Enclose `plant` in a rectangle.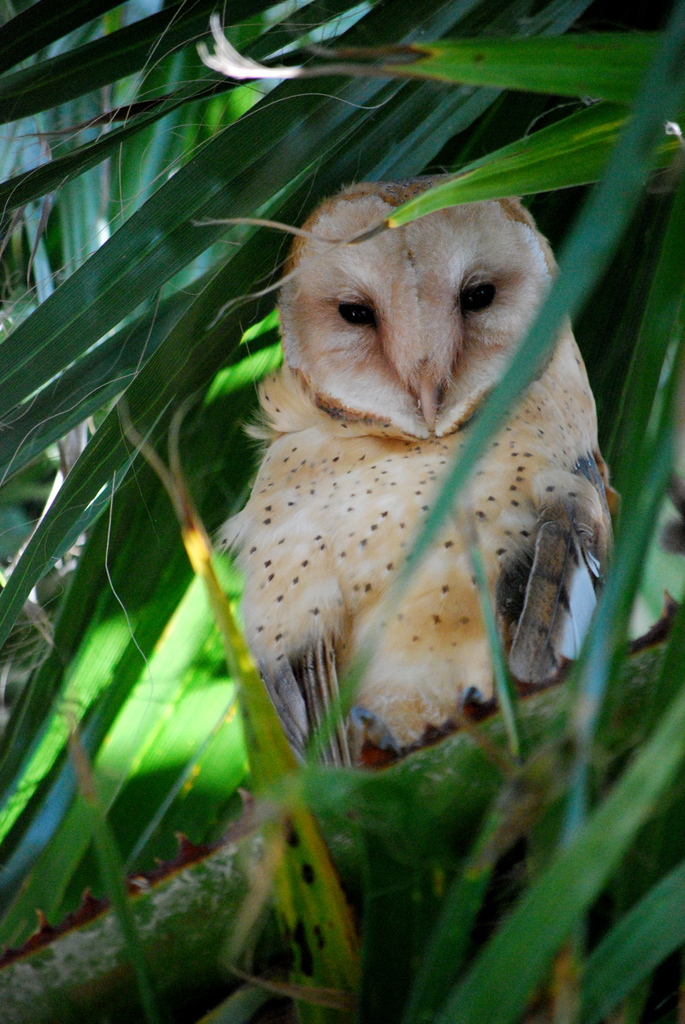
Rect(0, 0, 684, 1023).
